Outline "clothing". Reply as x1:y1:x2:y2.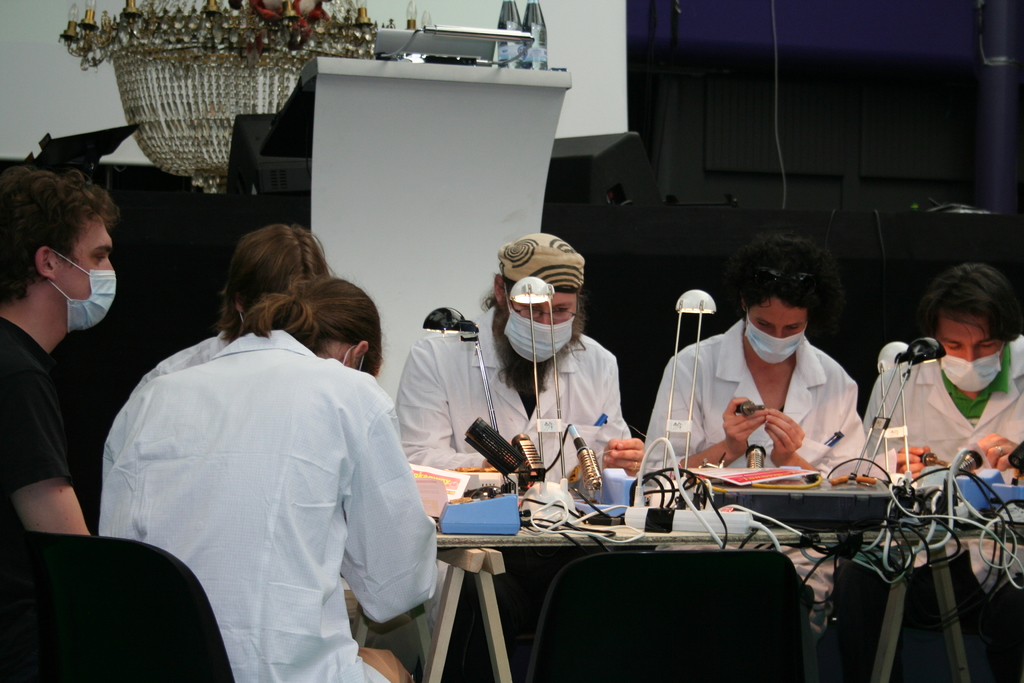
0:318:80:527.
